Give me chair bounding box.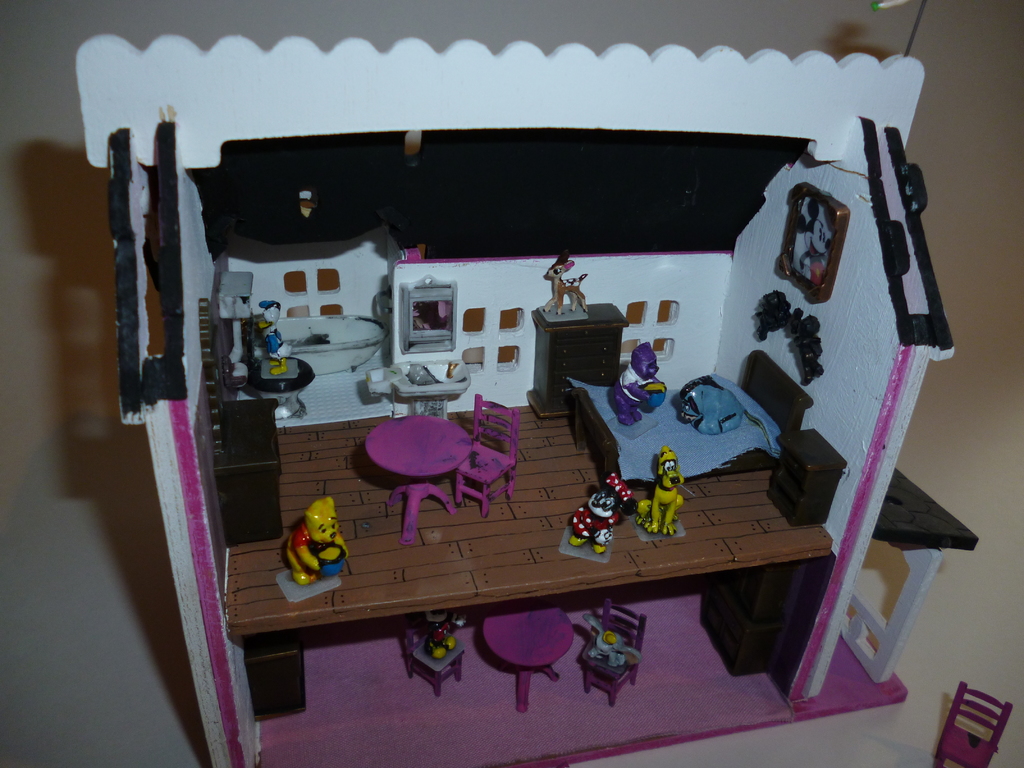
<bbox>579, 596, 652, 707</bbox>.
